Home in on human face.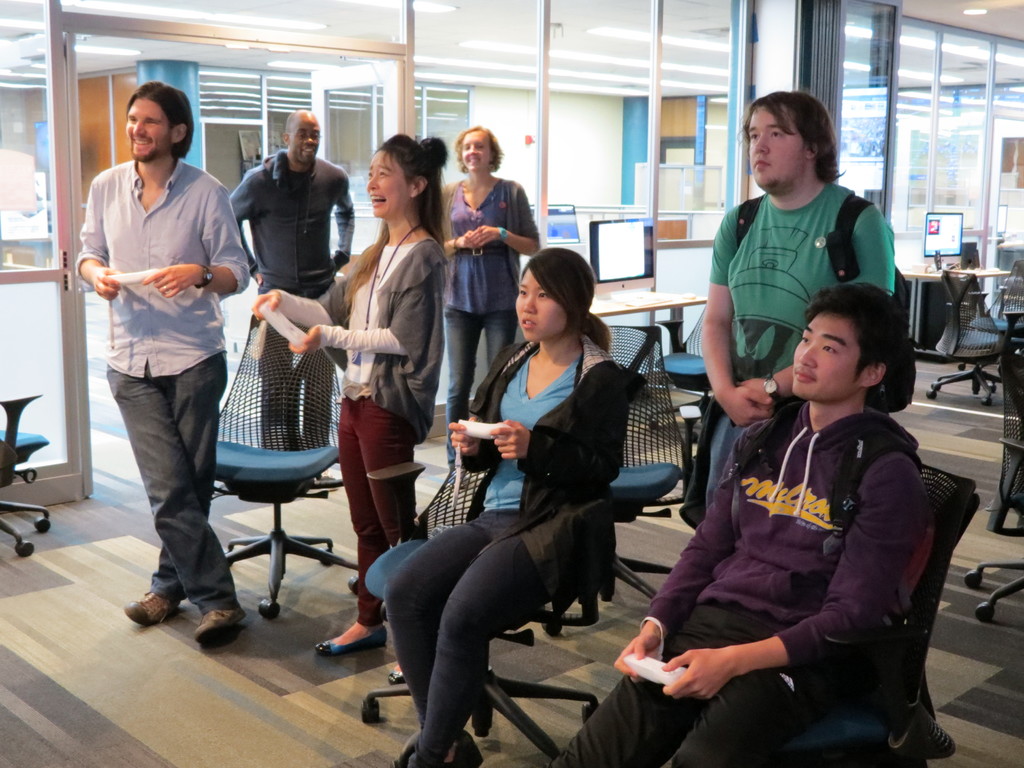
Homed in at BBox(367, 153, 408, 218).
